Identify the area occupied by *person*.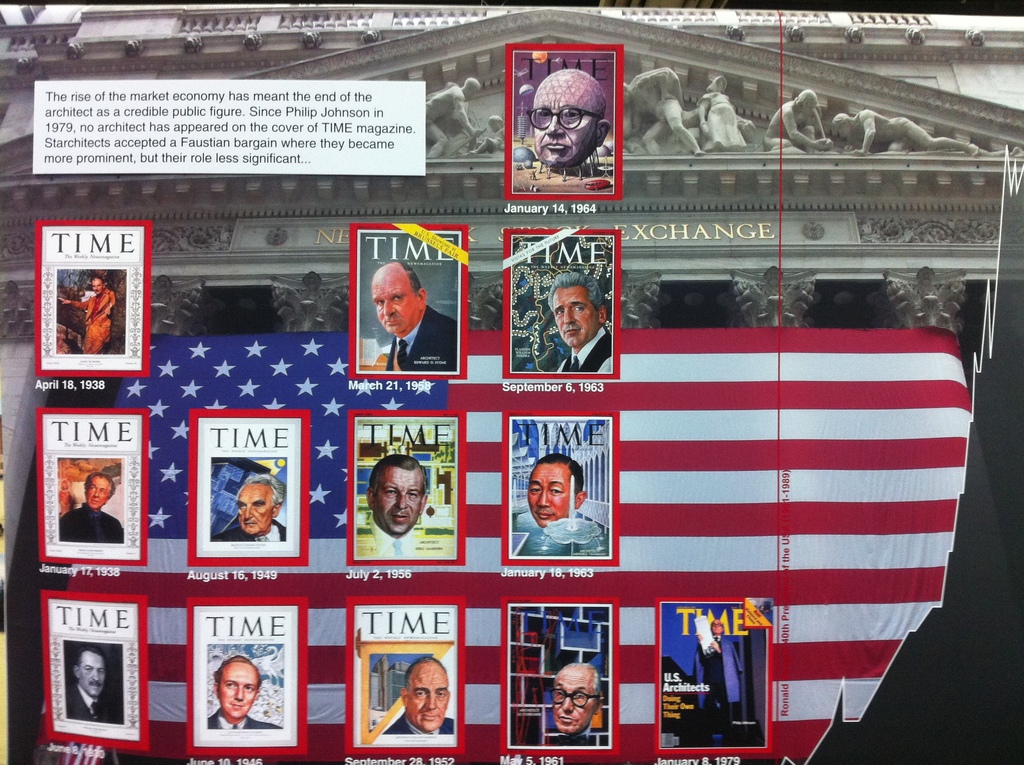
Area: bbox(383, 653, 454, 737).
